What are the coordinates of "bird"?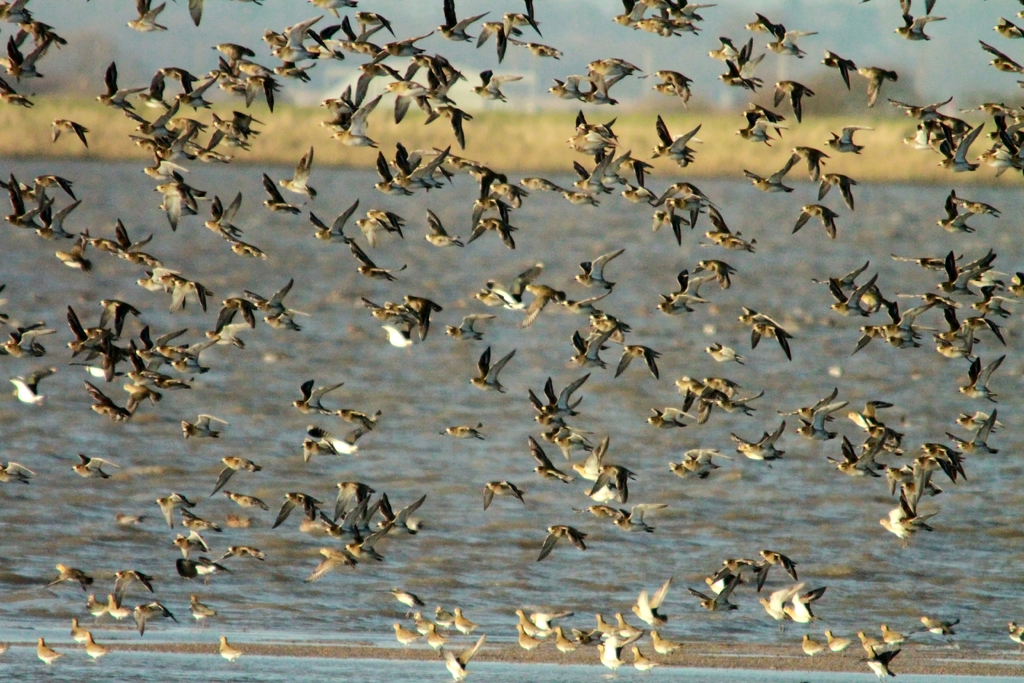
locate(218, 549, 279, 570).
